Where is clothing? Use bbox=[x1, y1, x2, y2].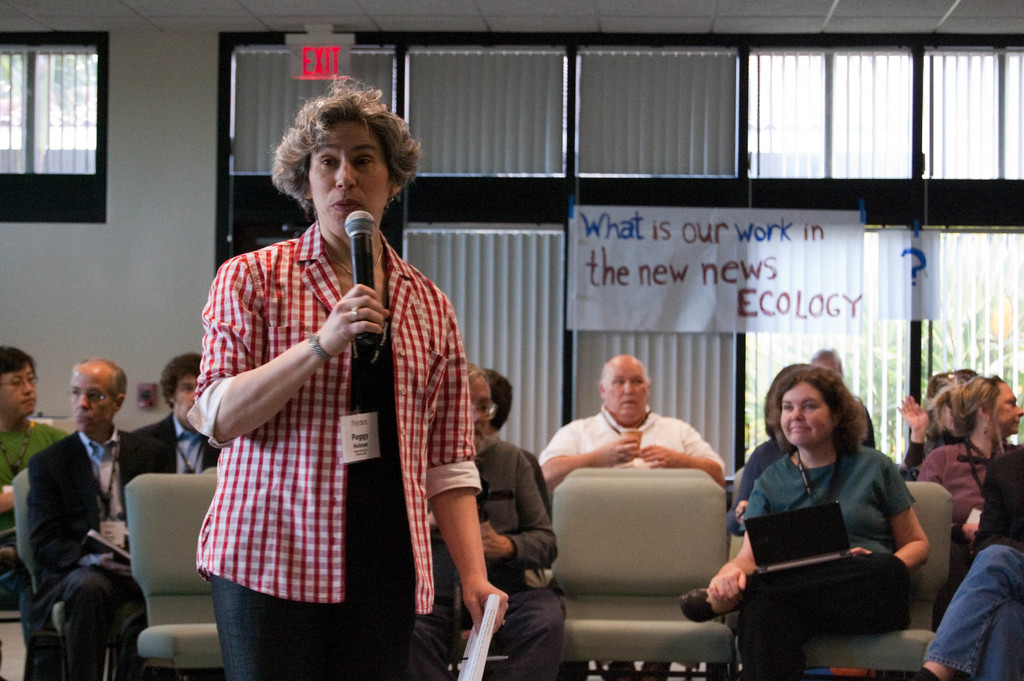
bbox=[731, 438, 918, 680].
